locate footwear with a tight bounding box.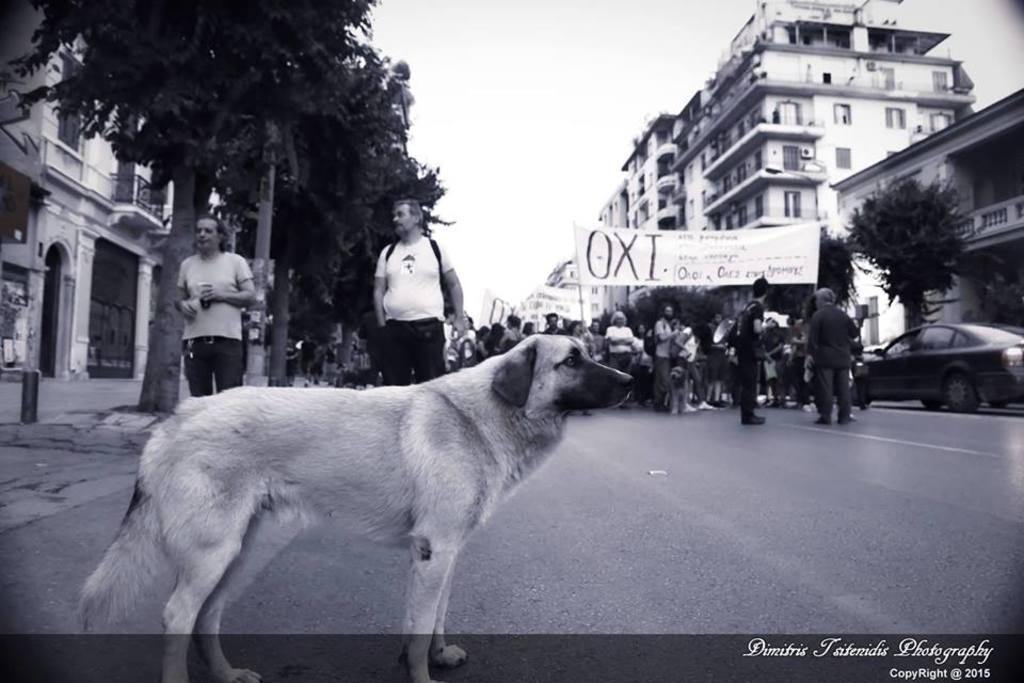
814,419,829,426.
